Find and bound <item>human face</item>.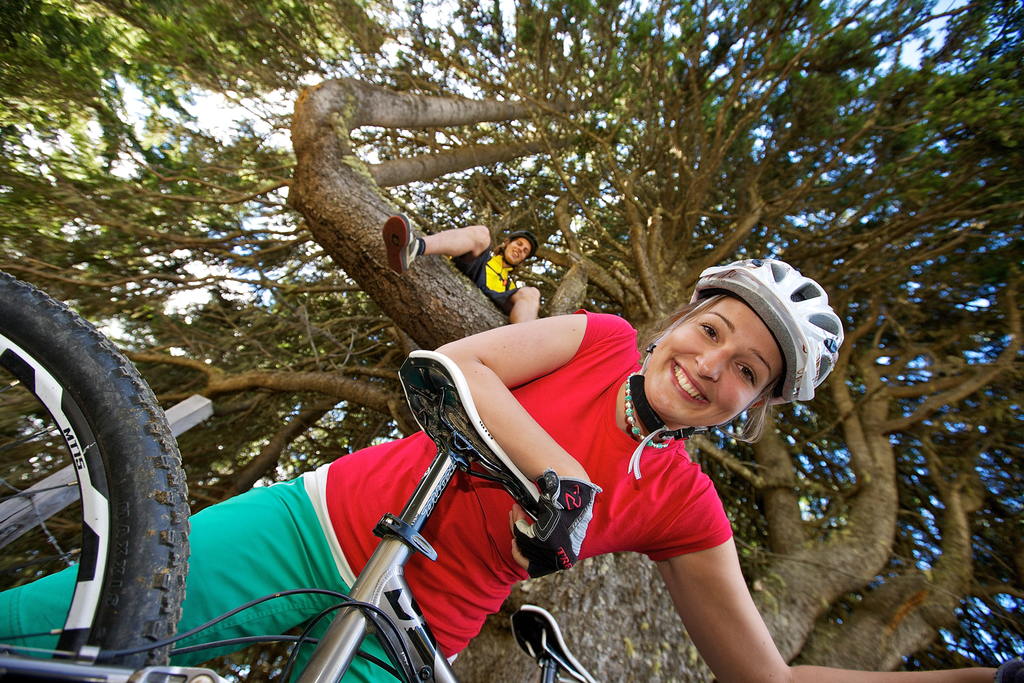
Bound: detection(505, 237, 530, 265).
